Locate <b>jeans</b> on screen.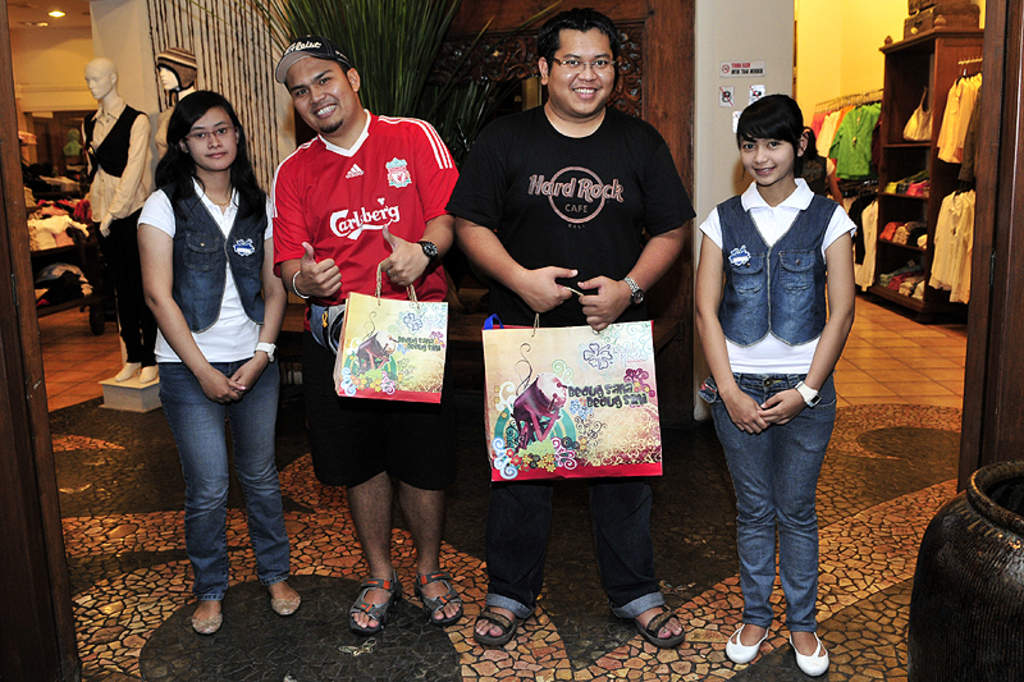
On screen at Rect(96, 226, 157, 371).
